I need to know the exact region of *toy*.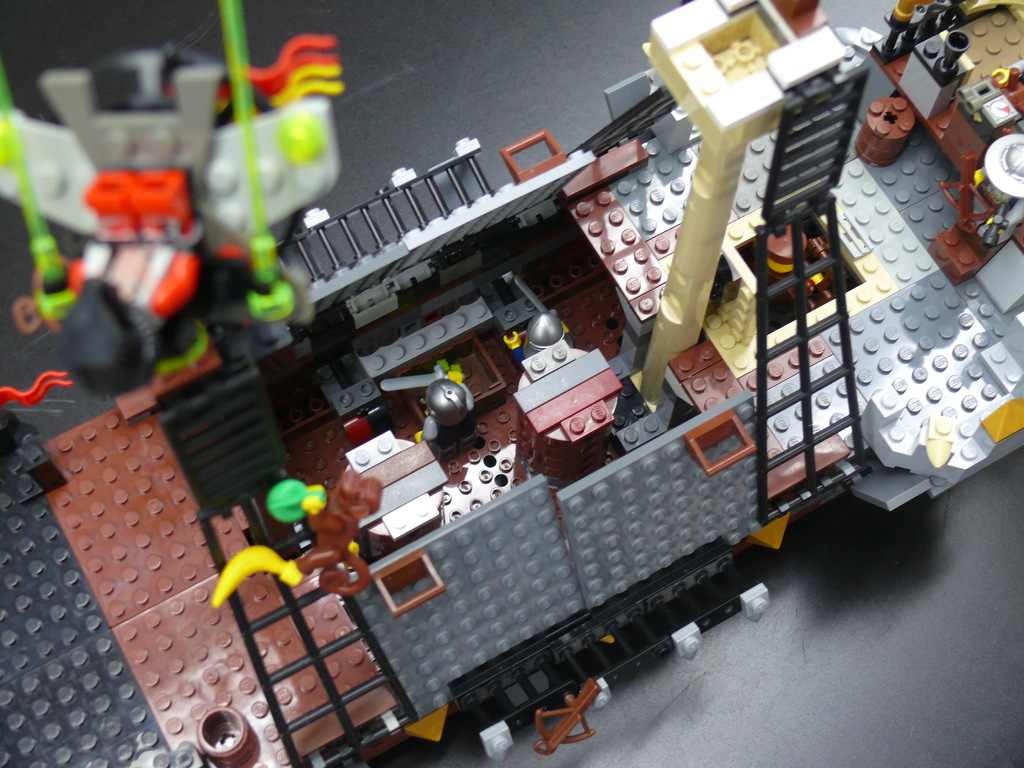
Region: Rect(555, 0, 875, 522).
